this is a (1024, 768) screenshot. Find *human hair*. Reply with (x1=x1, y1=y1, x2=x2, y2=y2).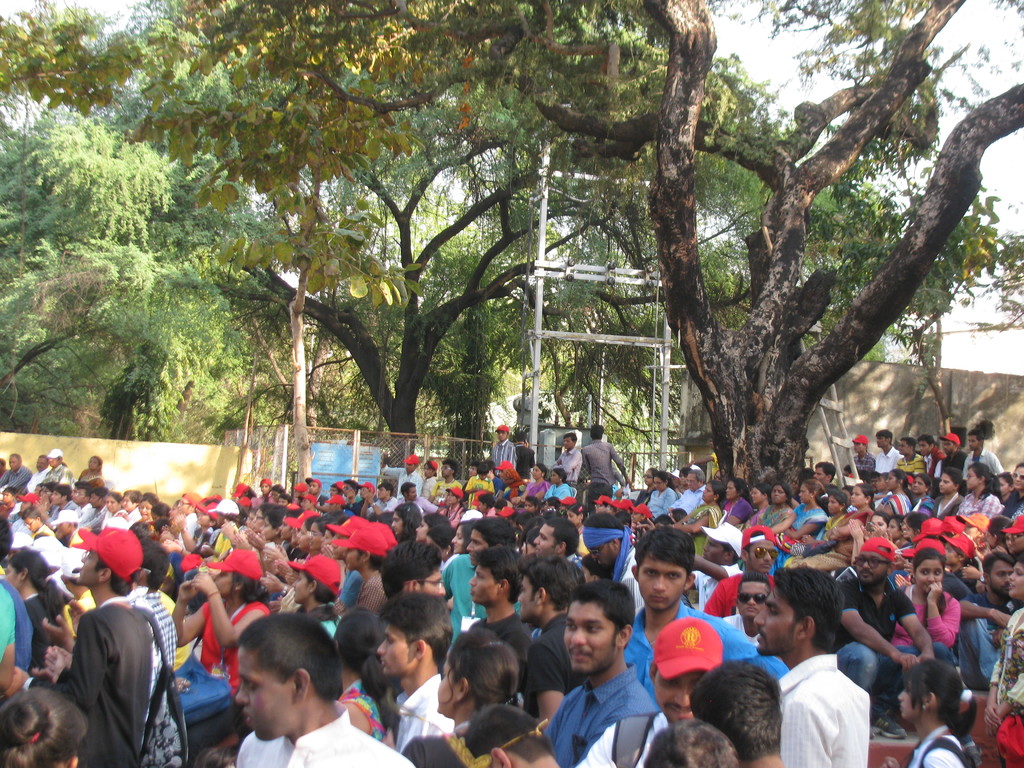
(x1=401, y1=482, x2=420, y2=498).
